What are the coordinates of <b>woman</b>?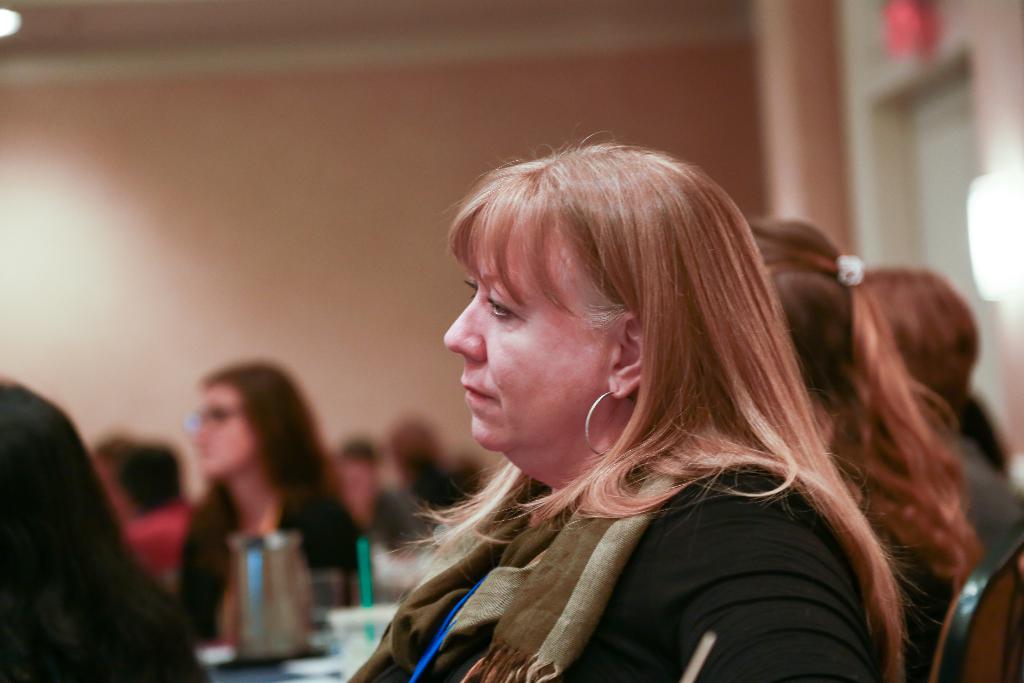
x1=335, y1=128, x2=961, y2=675.
